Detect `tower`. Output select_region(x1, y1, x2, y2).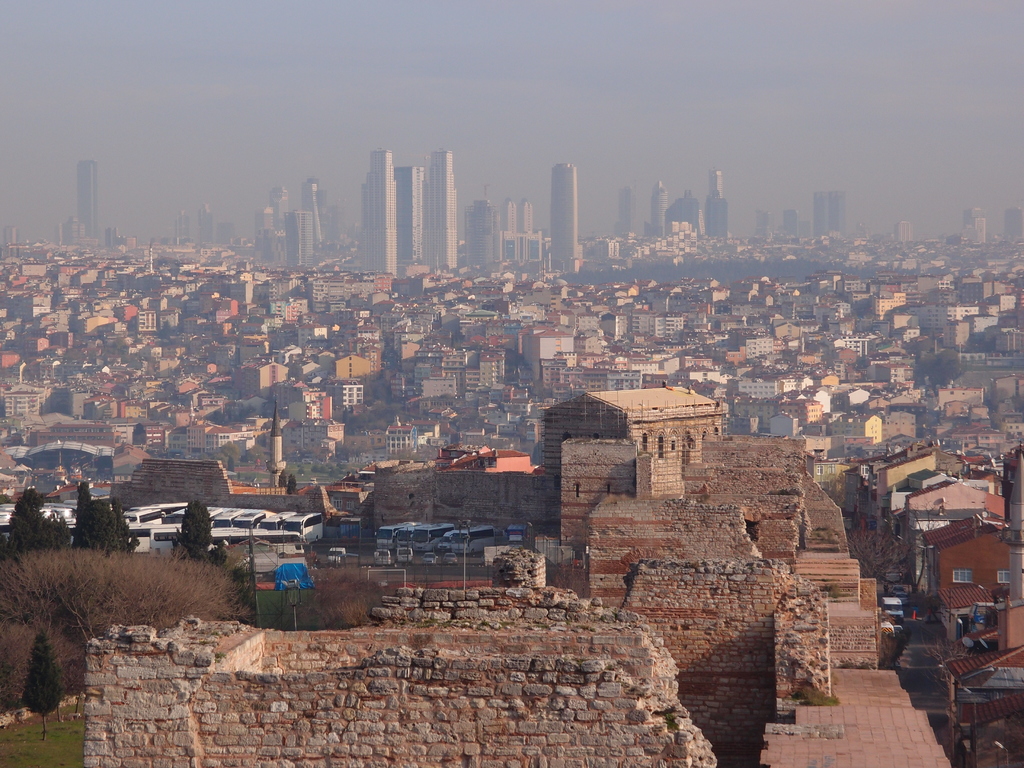
select_region(653, 184, 678, 234).
